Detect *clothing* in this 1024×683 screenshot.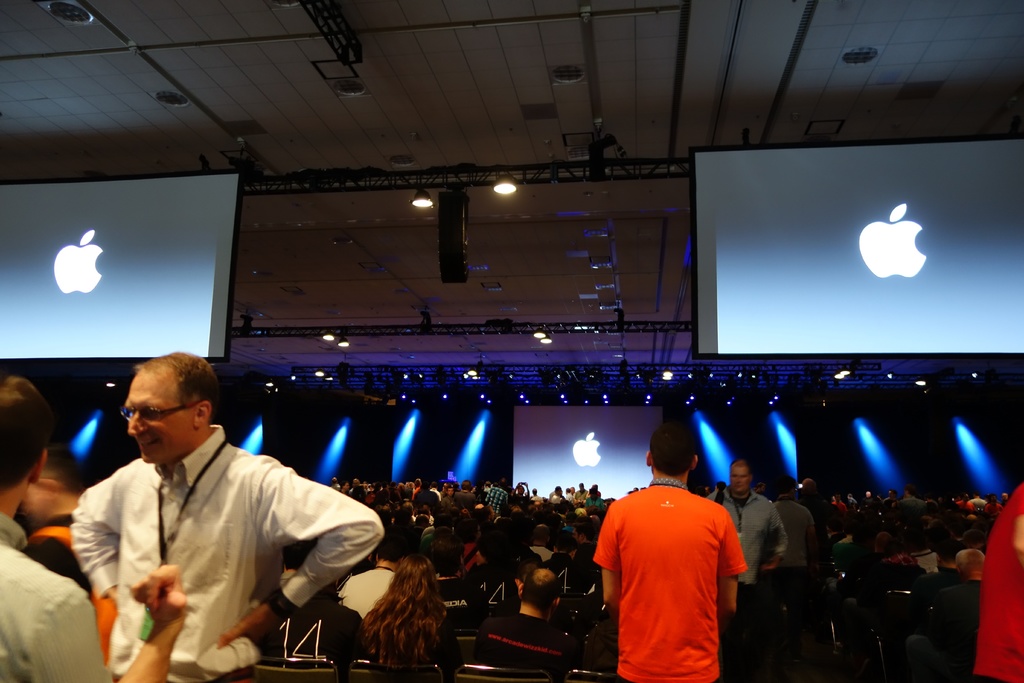
Detection: 595, 473, 756, 677.
